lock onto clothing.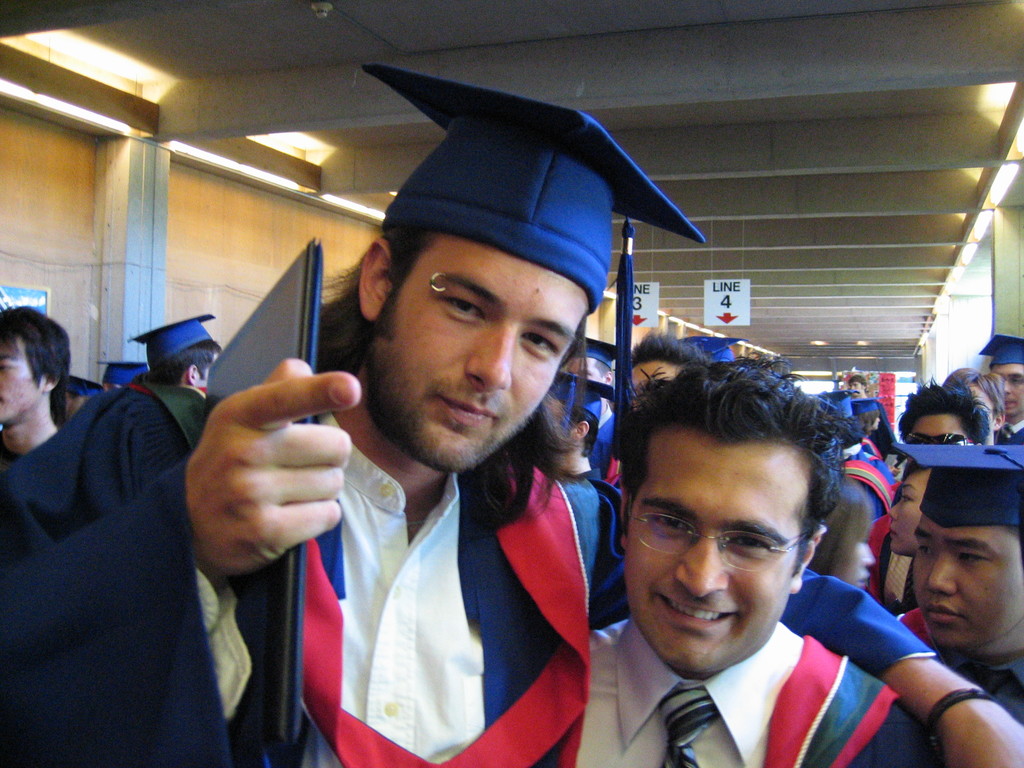
Locked: detection(0, 443, 943, 767).
